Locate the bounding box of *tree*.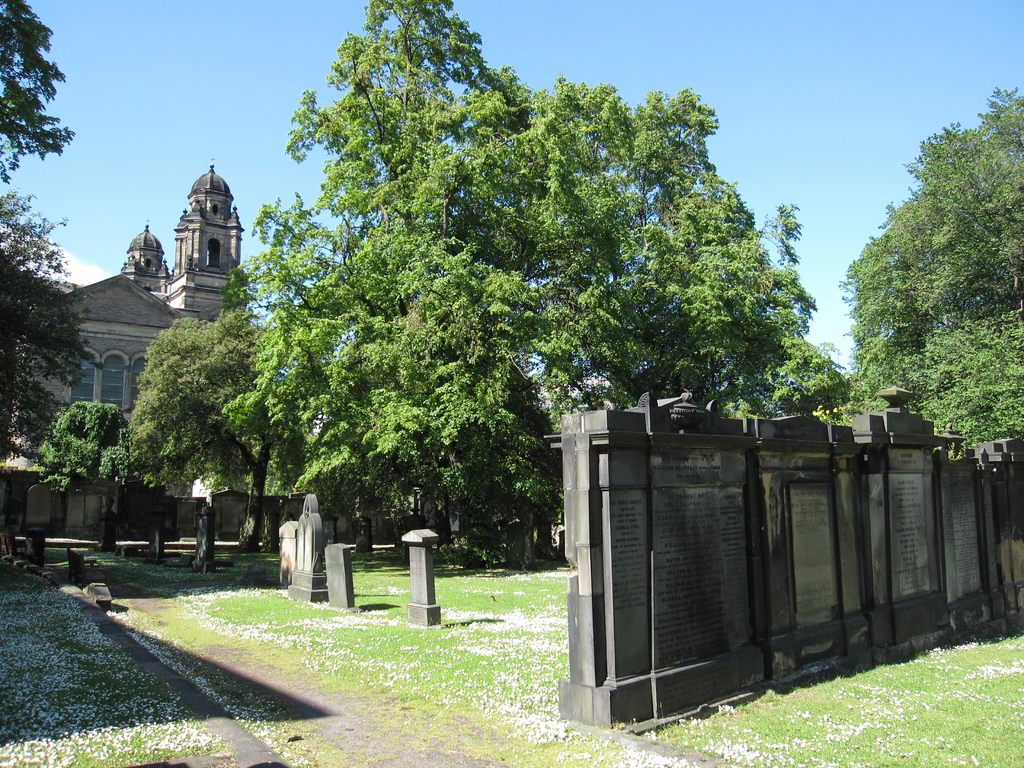
Bounding box: [x1=134, y1=307, x2=283, y2=553].
